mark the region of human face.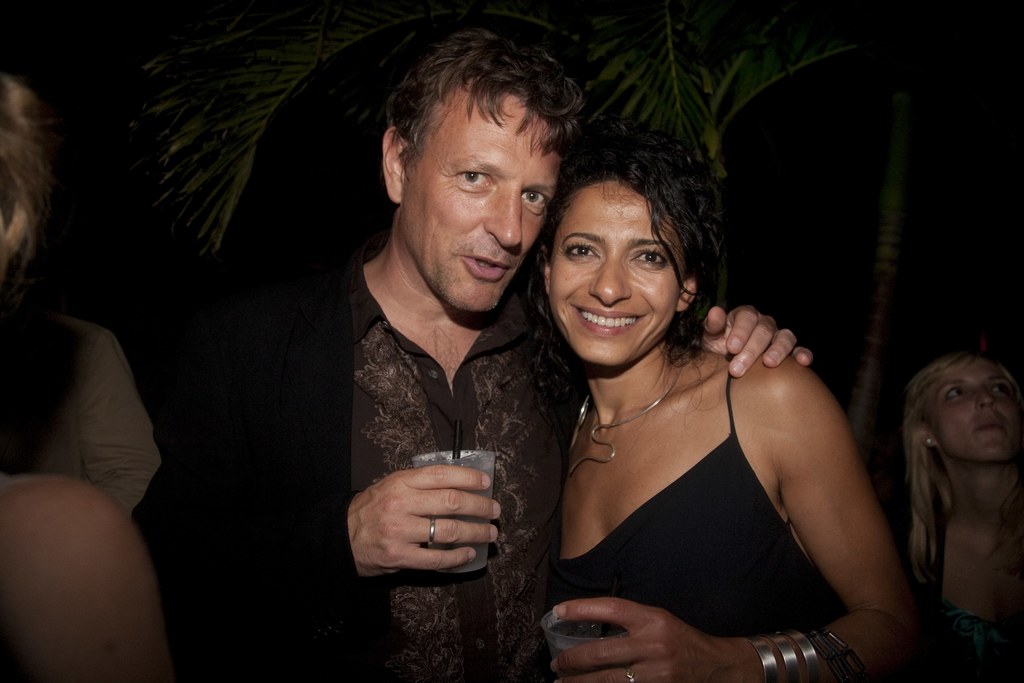
Region: bbox=(552, 183, 679, 366).
